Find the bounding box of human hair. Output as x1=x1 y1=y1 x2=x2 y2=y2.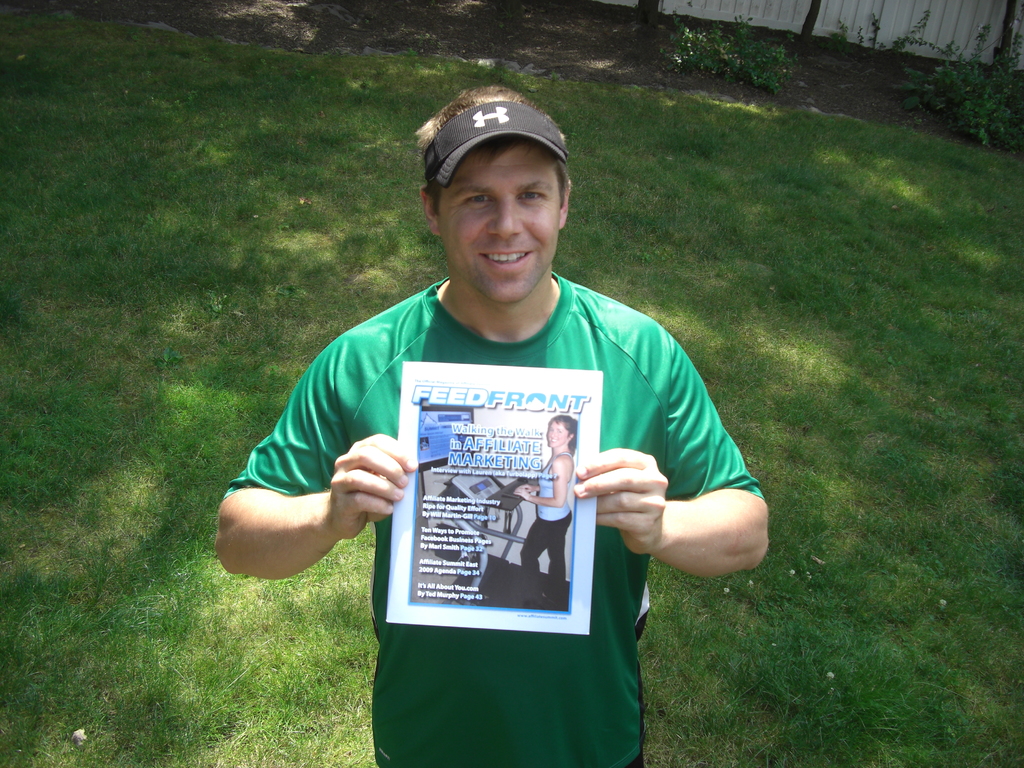
x1=417 y1=80 x2=576 y2=218.
